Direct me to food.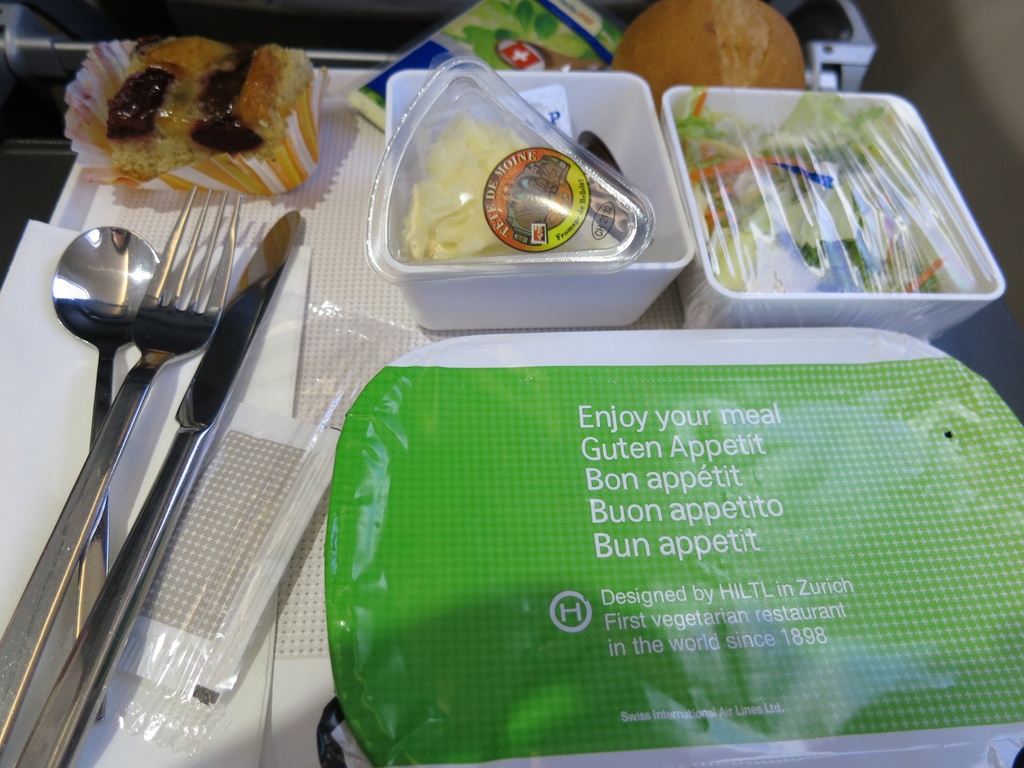
Direction: 59,28,310,193.
